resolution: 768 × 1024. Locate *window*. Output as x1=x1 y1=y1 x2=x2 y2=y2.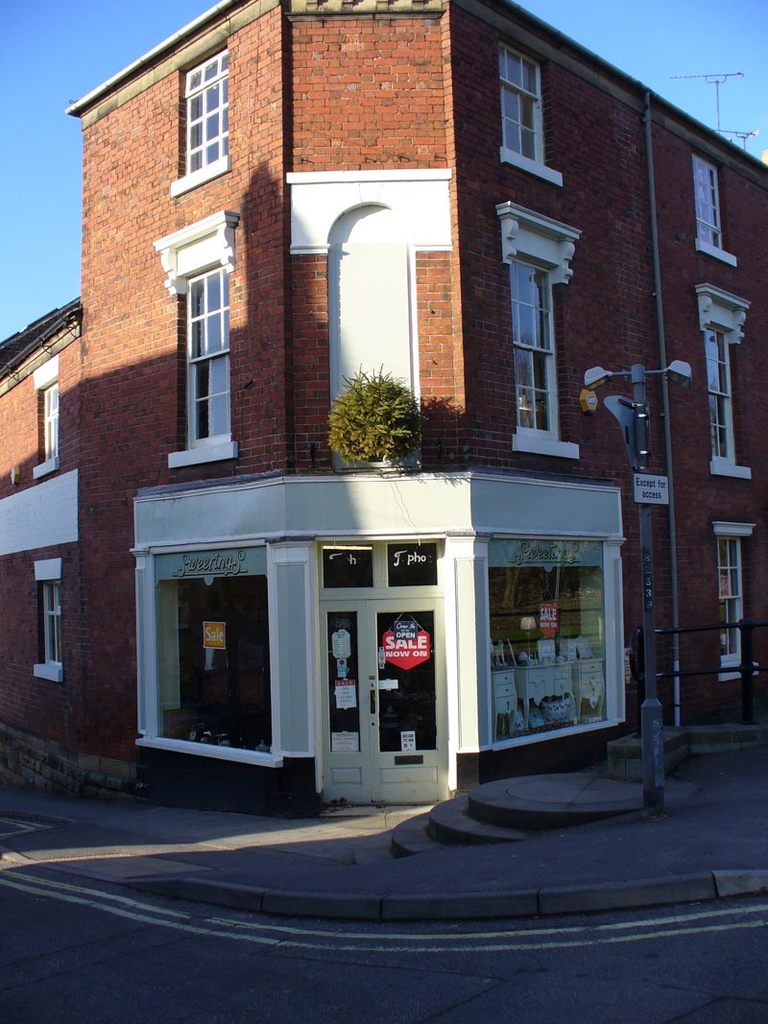
x1=30 y1=375 x2=63 y2=480.
